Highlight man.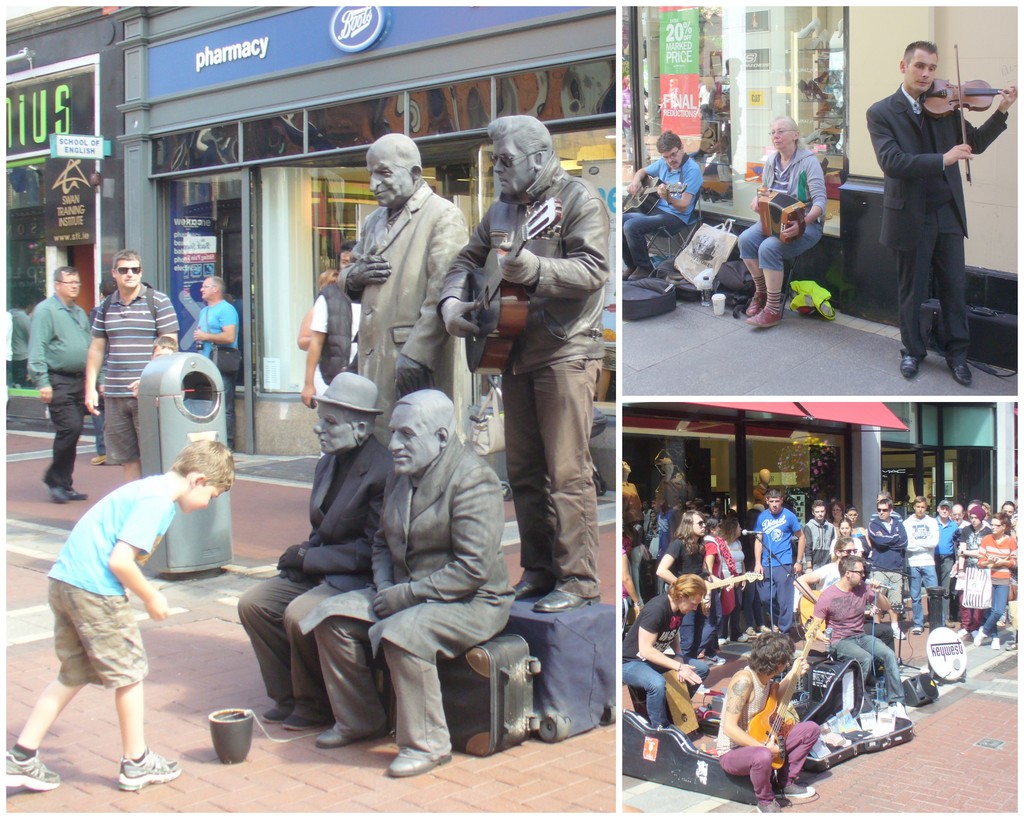
Highlighted region: box(301, 240, 362, 409).
